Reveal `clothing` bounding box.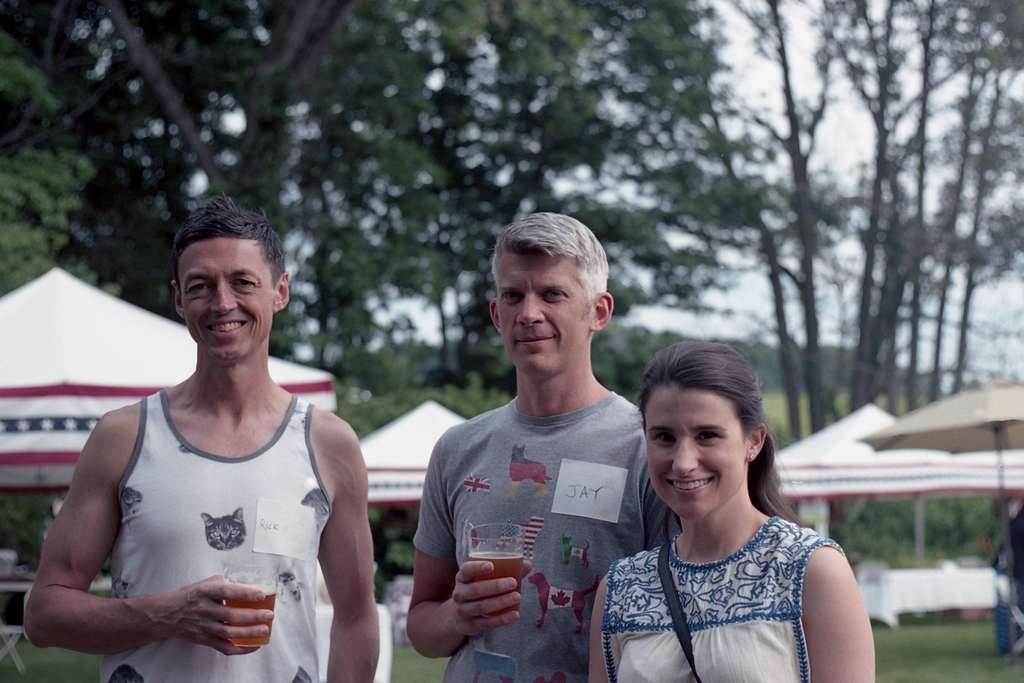
Revealed: region(415, 395, 674, 682).
